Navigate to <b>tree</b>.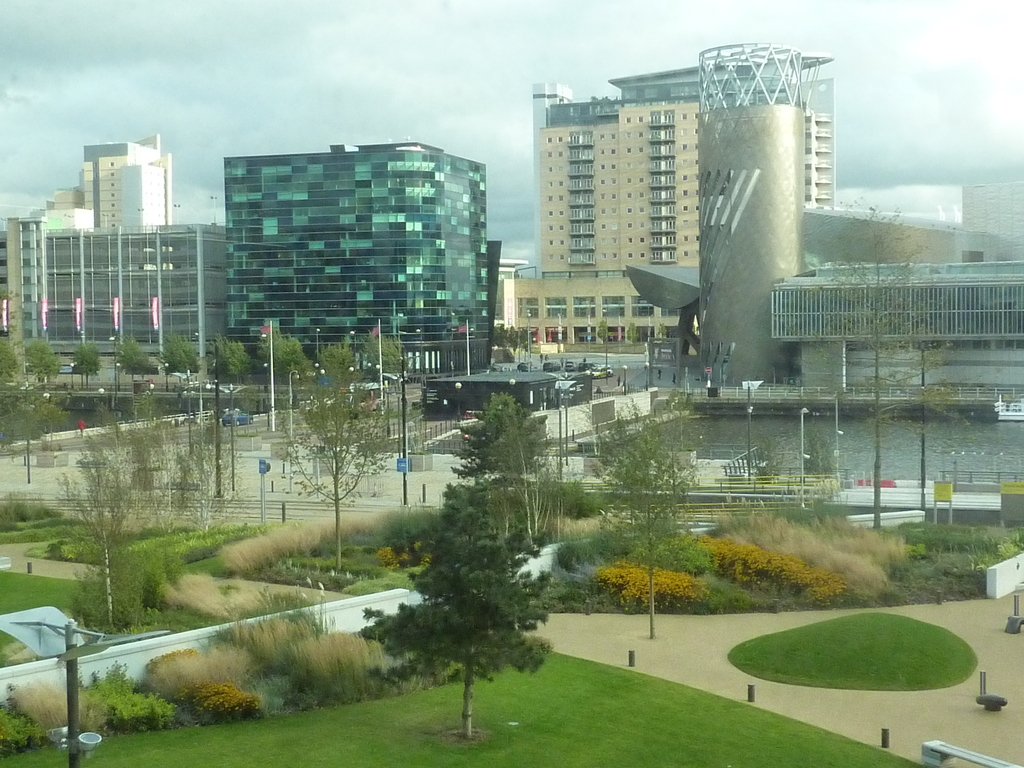
Navigation target: [62,339,111,392].
